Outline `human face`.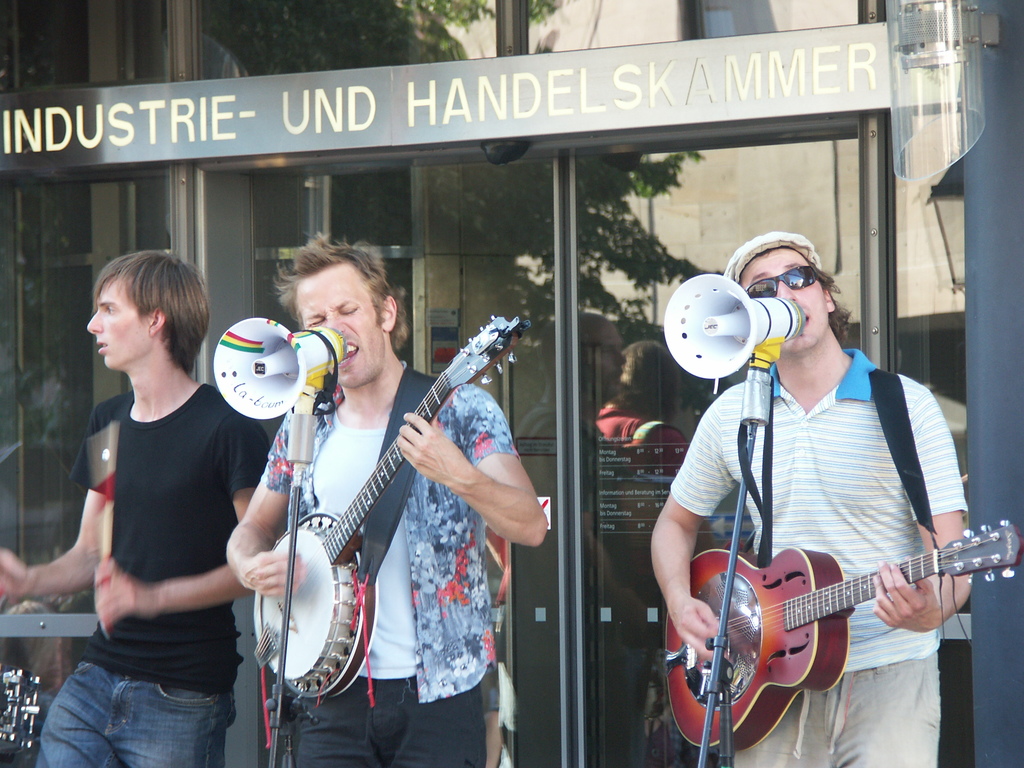
Outline: l=296, t=265, r=380, b=387.
